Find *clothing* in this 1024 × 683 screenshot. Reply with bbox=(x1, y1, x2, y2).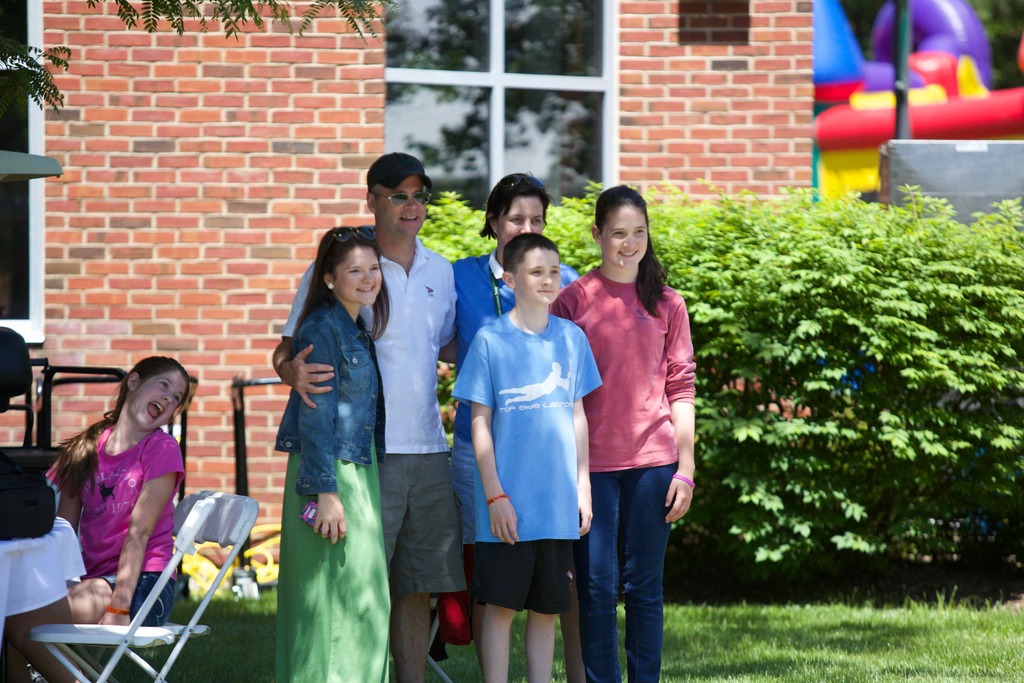
bbox=(46, 425, 177, 629).
